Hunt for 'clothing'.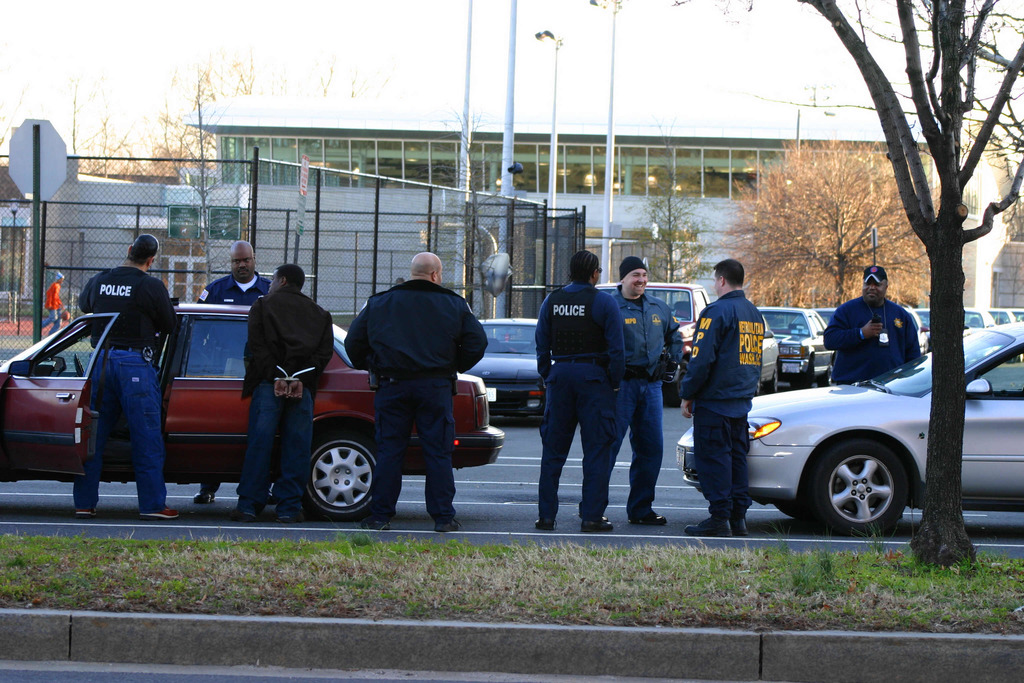
Hunted down at bbox(347, 248, 488, 497).
